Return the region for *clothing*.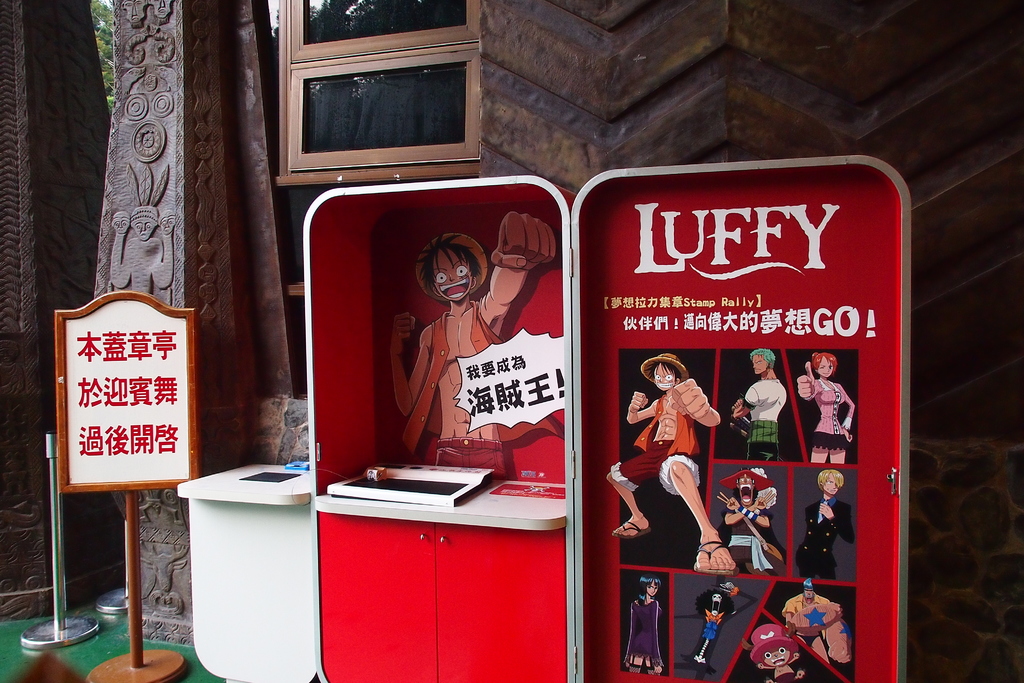
<region>779, 593, 847, 665</region>.
